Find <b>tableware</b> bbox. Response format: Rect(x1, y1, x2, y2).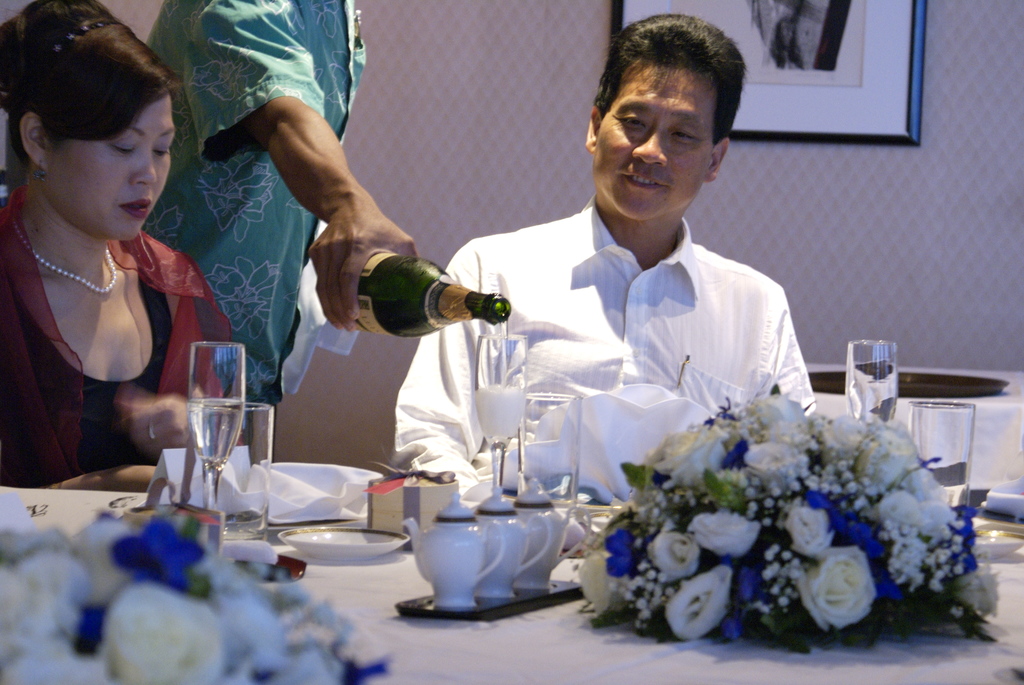
Rect(836, 336, 905, 436).
